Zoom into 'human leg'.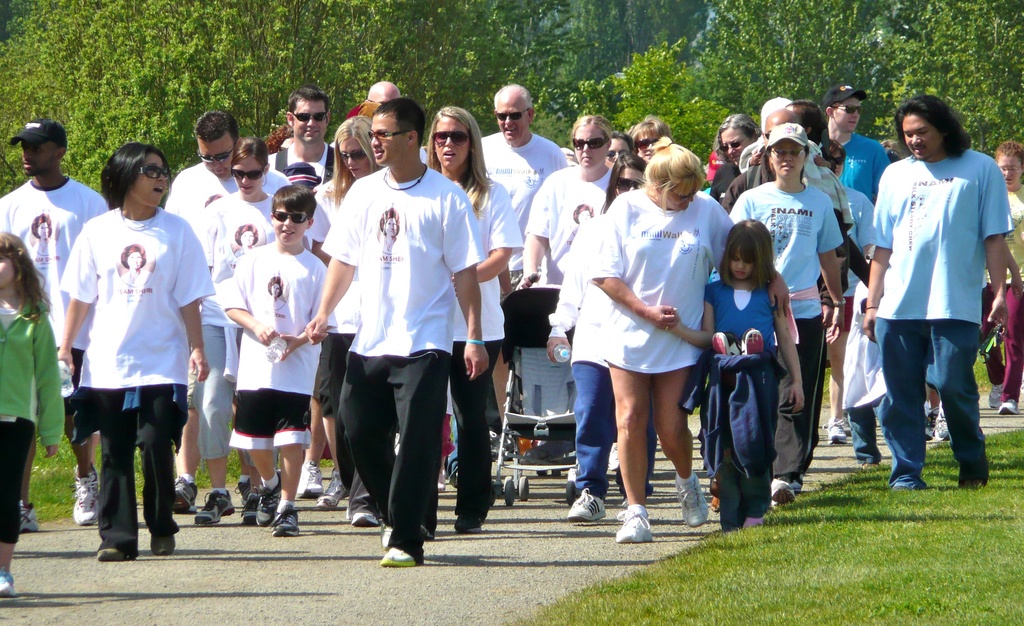
Zoom target: {"left": 13, "top": 414, "right": 38, "bottom": 533}.
